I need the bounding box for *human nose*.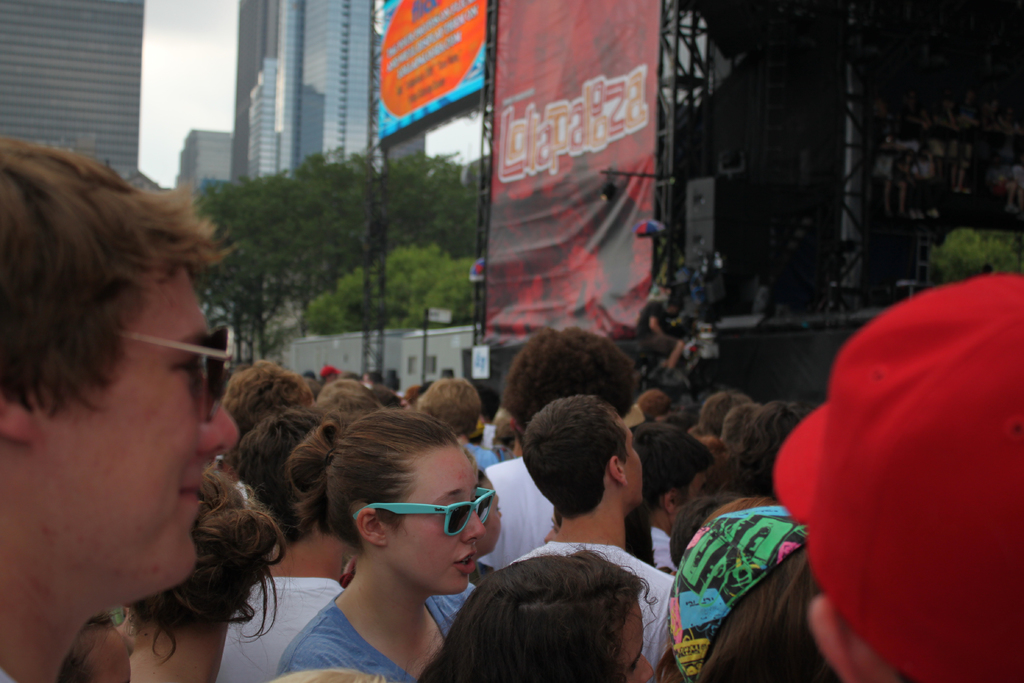
Here it is: crop(463, 511, 486, 542).
